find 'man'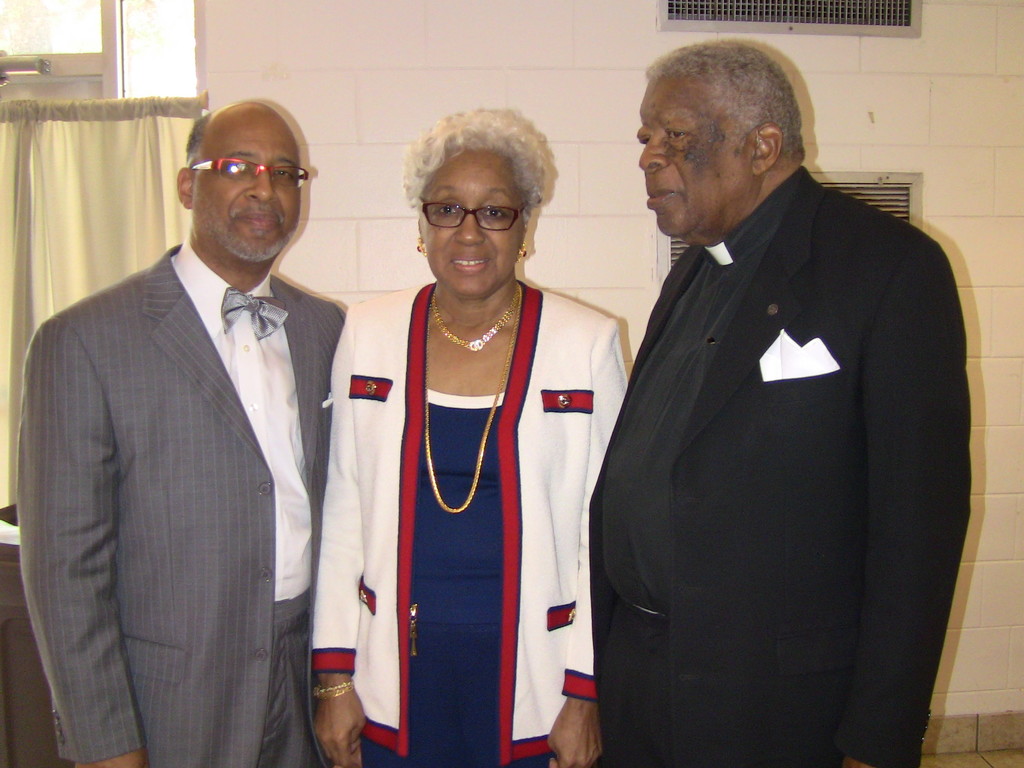
(left=24, top=84, right=367, bottom=745)
